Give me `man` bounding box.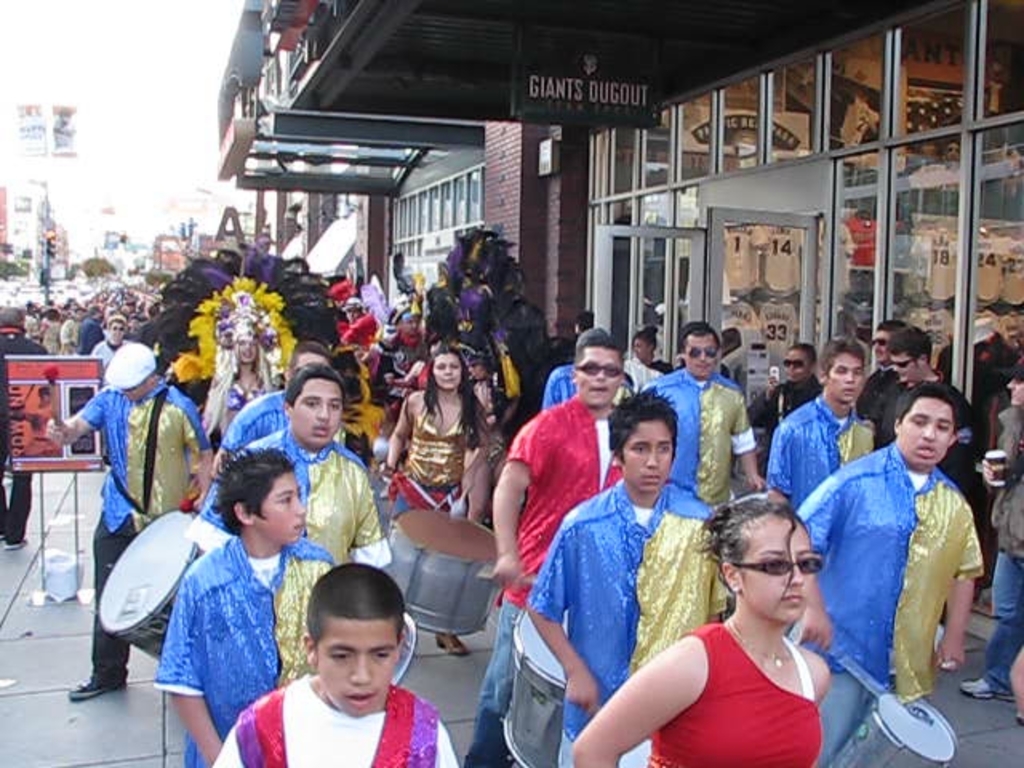
(93, 312, 126, 368).
